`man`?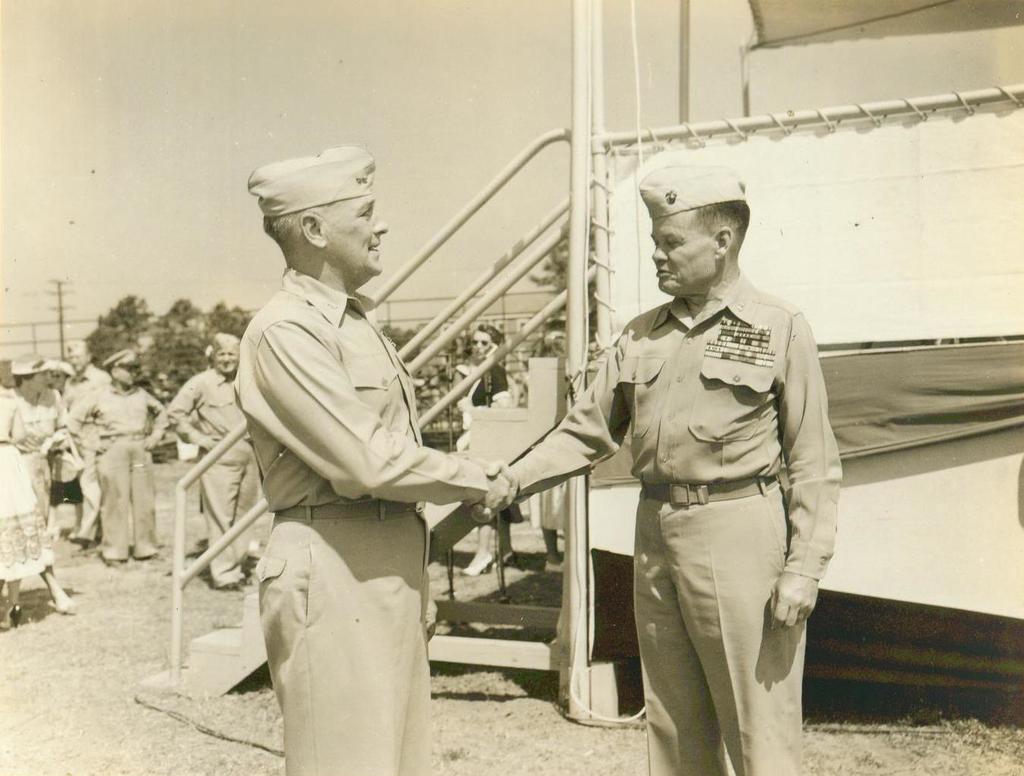
{"x1": 213, "y1": 155, "x2": 498, "y2": 775}
